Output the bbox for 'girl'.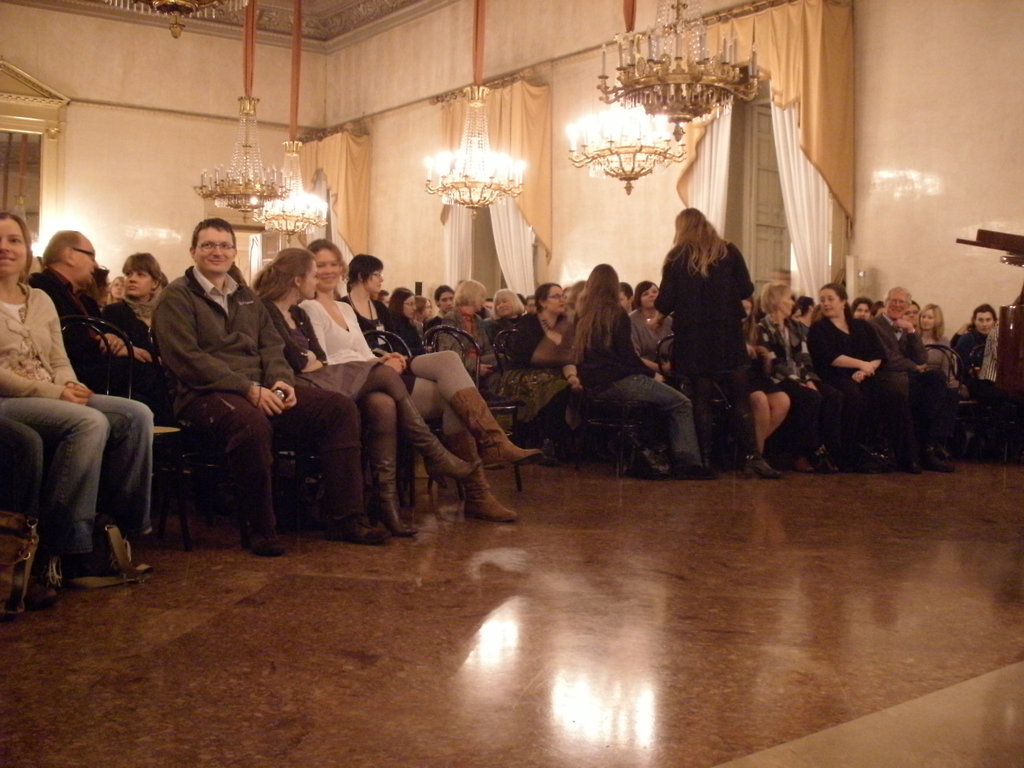
(383, 289, 422, 335).
